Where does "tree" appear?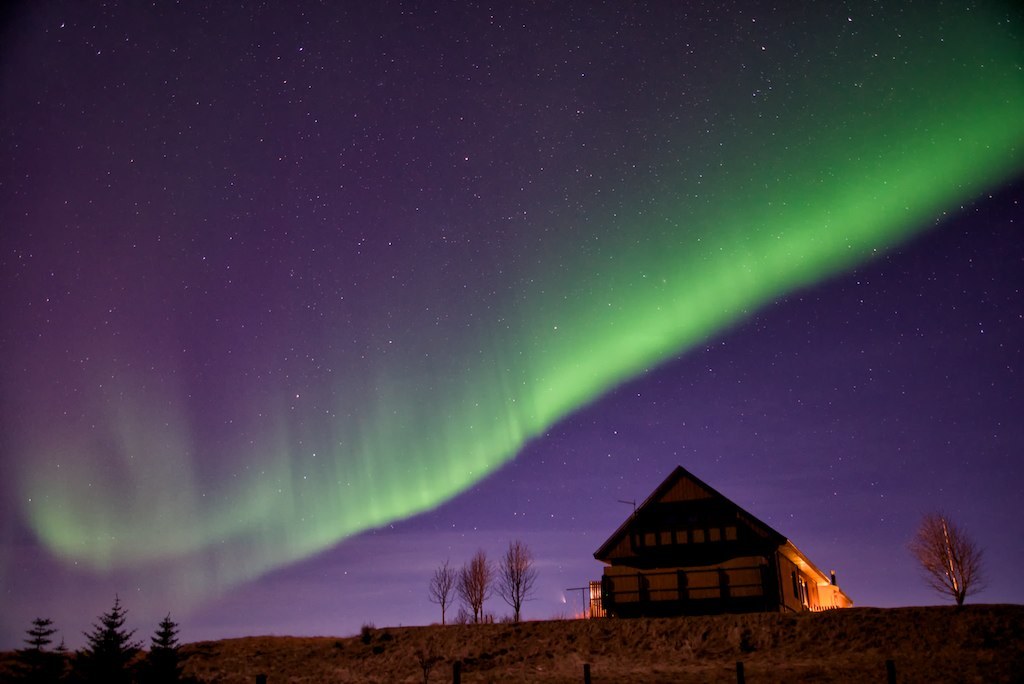
Appears at BBox(454, 545, 493, 628).
